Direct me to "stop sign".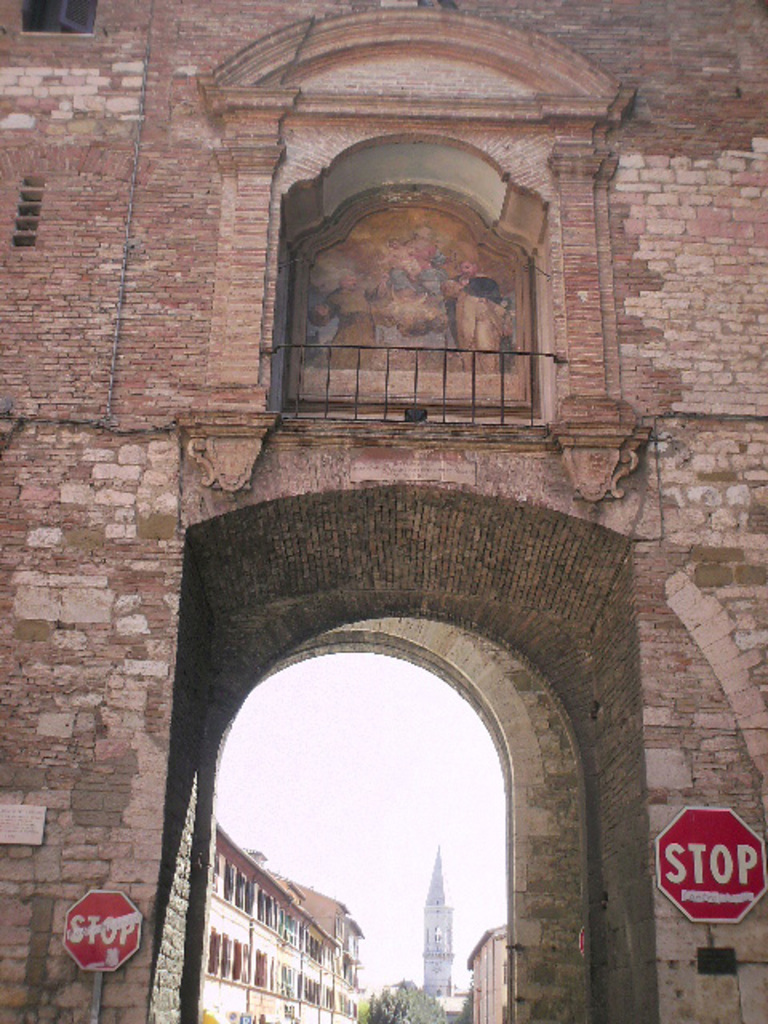
Direction: <bbox>654, 805, 766, 928</bbox>.
